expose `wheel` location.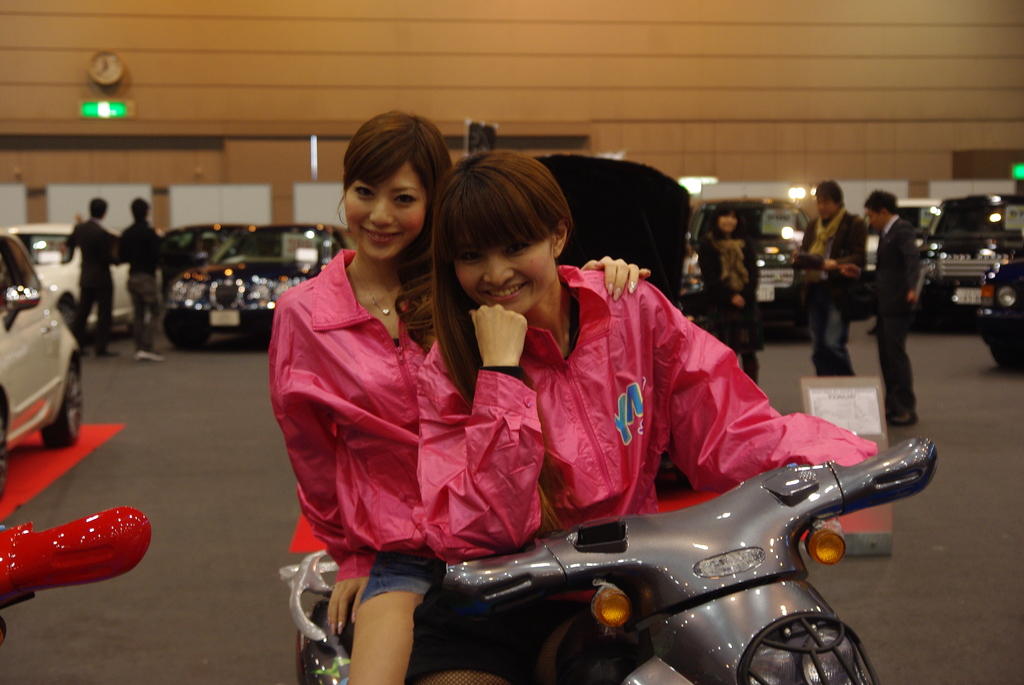
Exposed at l=38, t=366, r=84, b=448.
